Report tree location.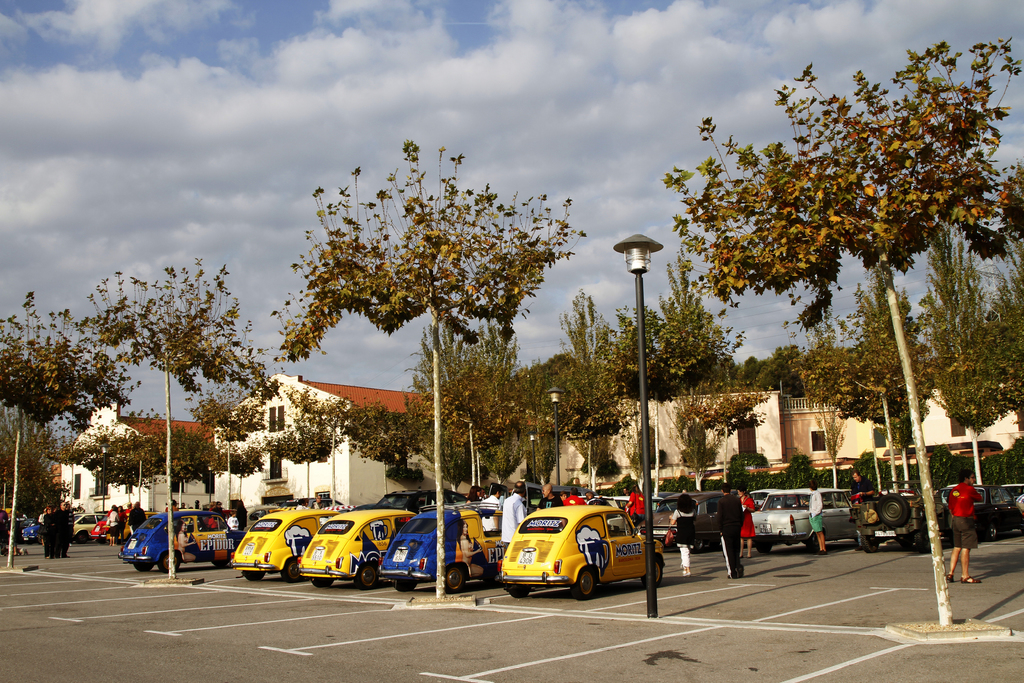
Report: <bbox>980, 231, 1023, 461</bbox>.
